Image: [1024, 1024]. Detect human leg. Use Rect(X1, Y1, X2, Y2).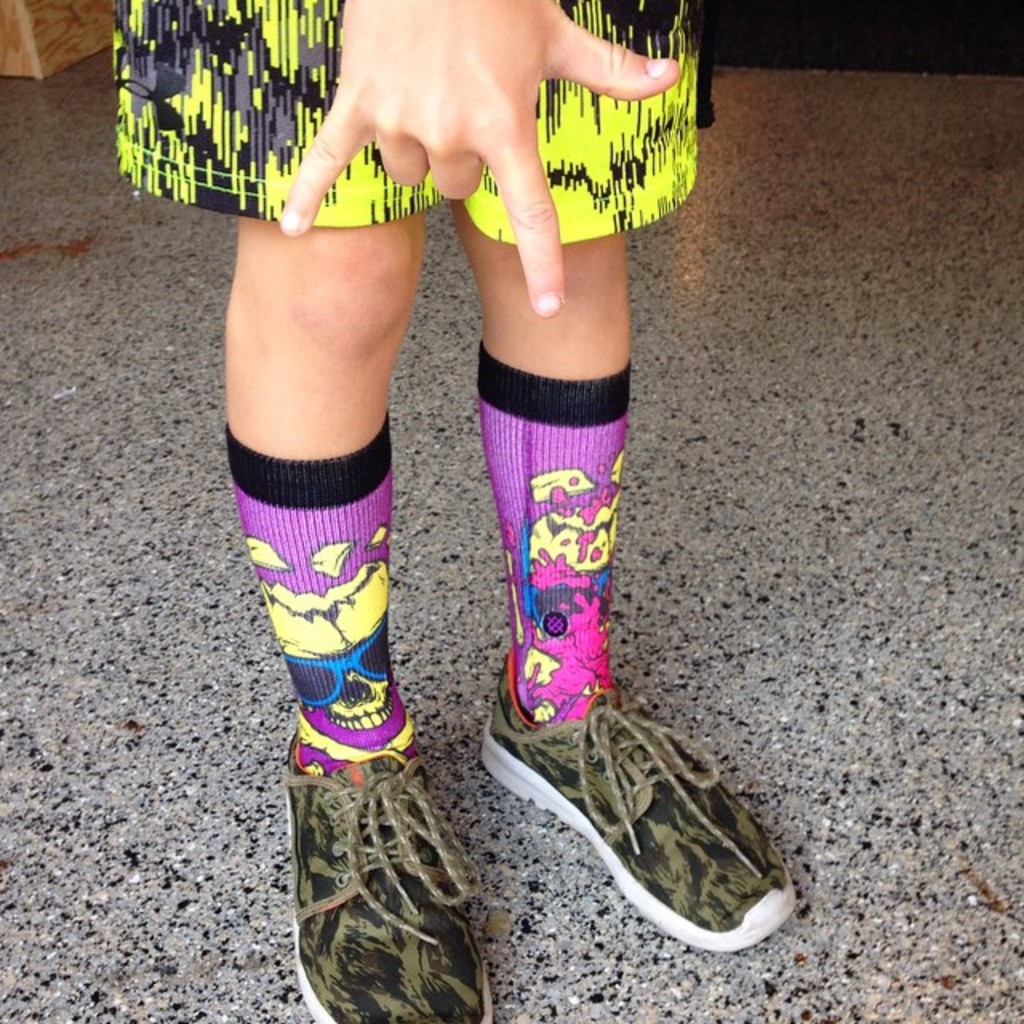
Rect(221, 0, 496, 1022).
